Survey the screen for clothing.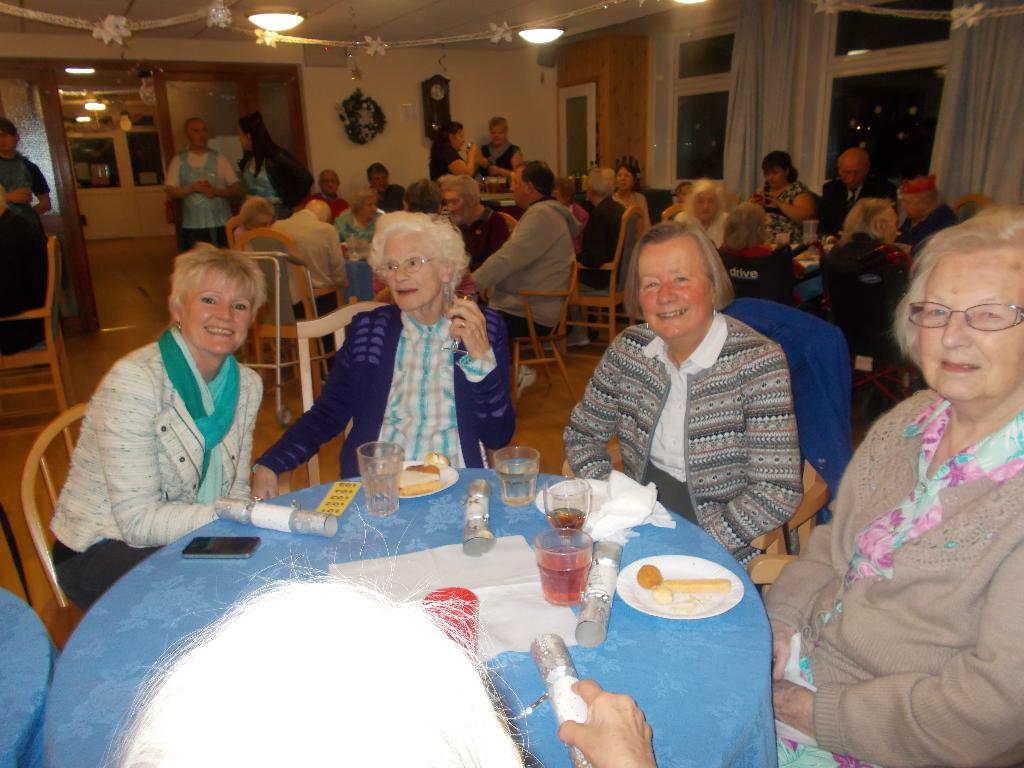
Survey found: bbox(476, 140, 520, 177).
